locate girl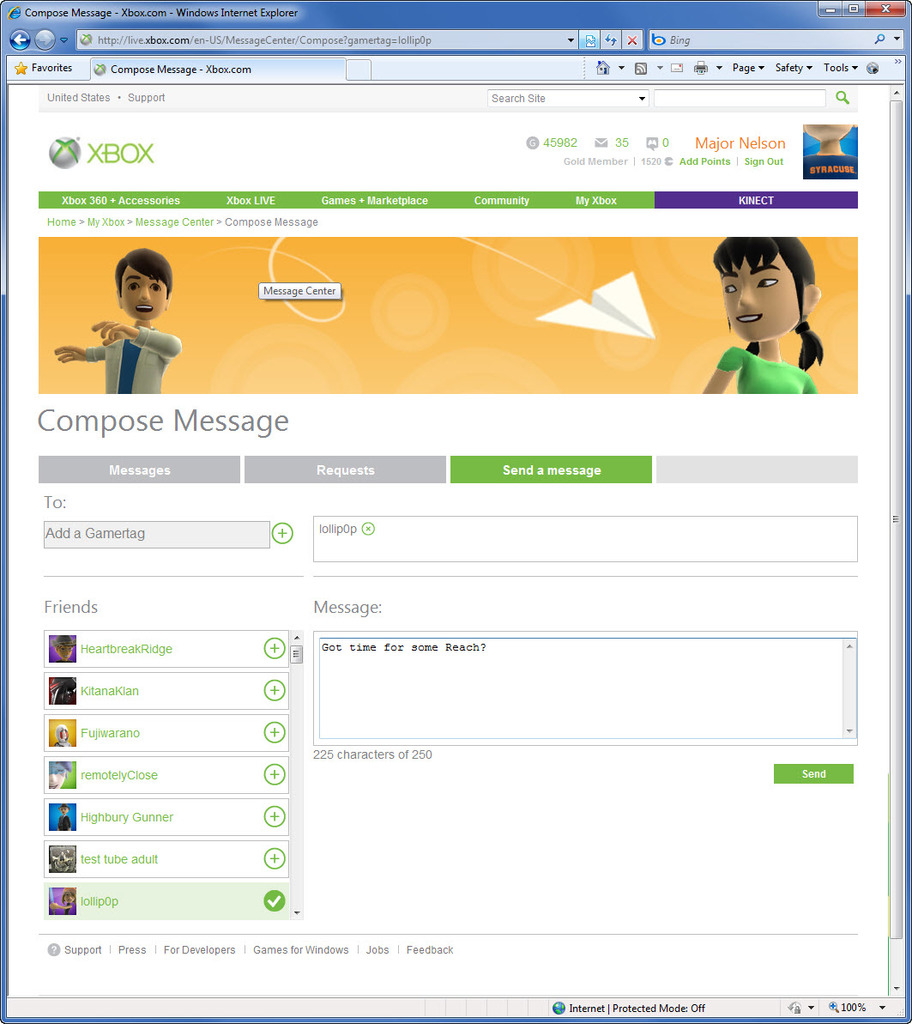
[left=697, top=217, right=851, bottom=390]
